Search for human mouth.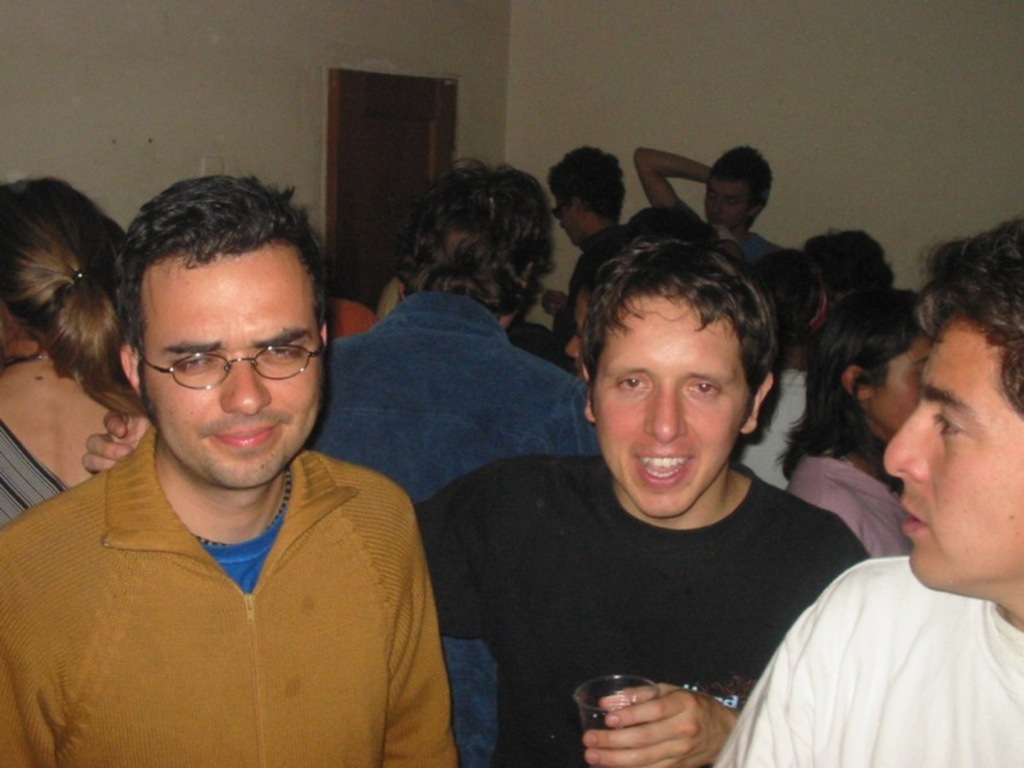
Found at l=905, t=489, r=931, b=545.
